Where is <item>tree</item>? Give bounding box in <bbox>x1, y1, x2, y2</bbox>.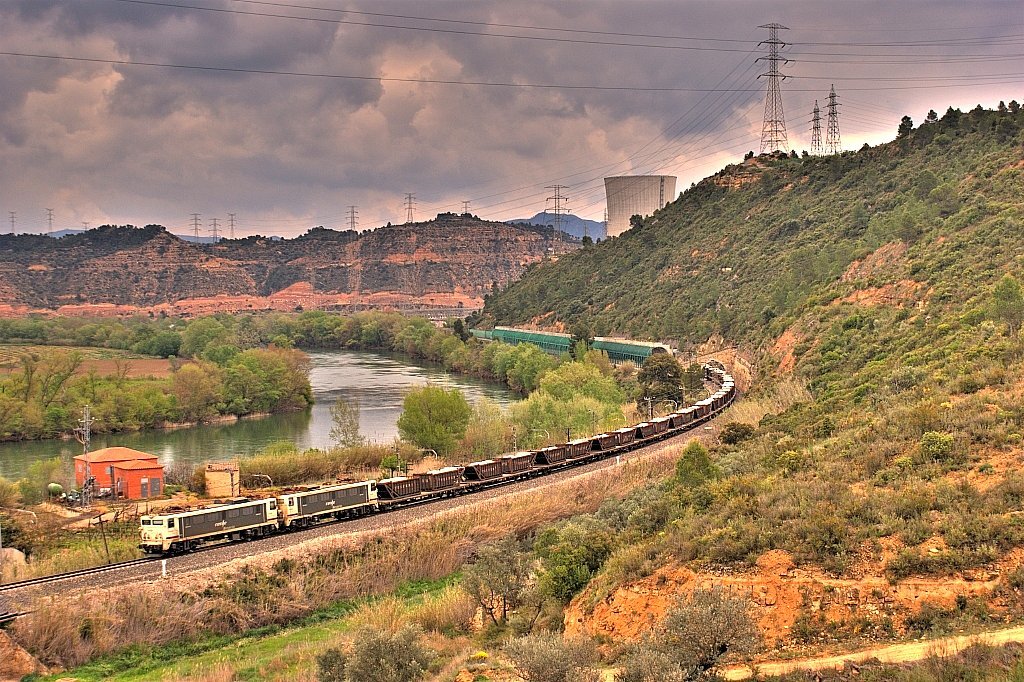
<bbox>394, 382, 468, 456</bbox>.
